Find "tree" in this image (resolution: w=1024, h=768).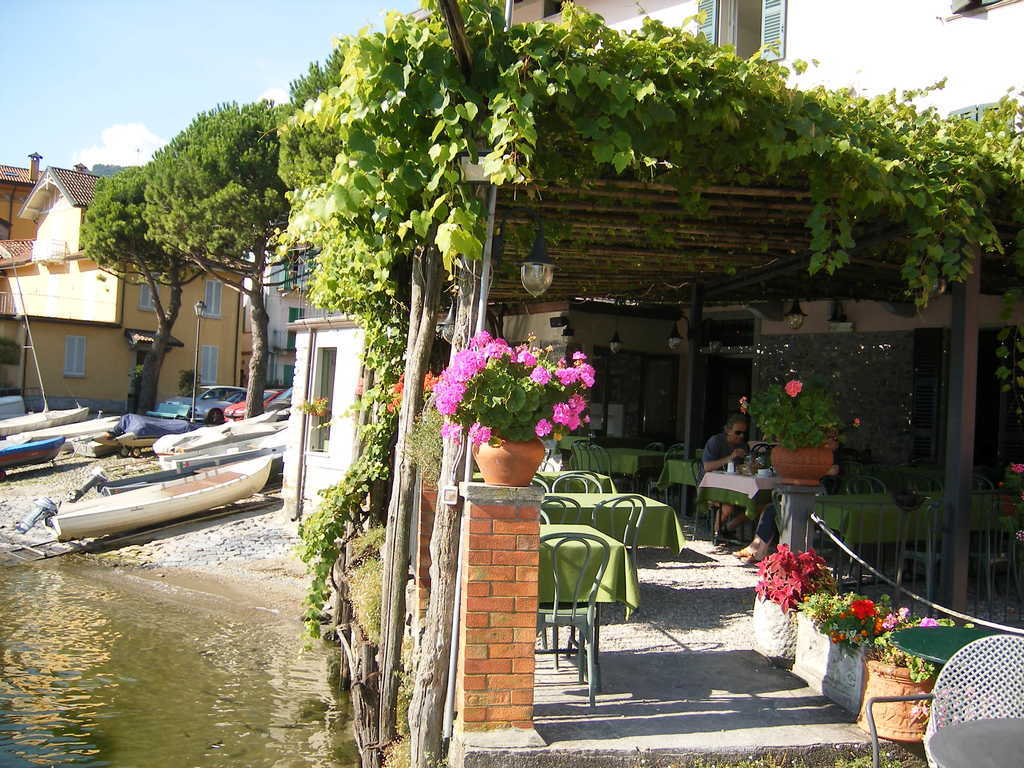
pyautogui.locateOnScreen(272, 46, 351, 196).
